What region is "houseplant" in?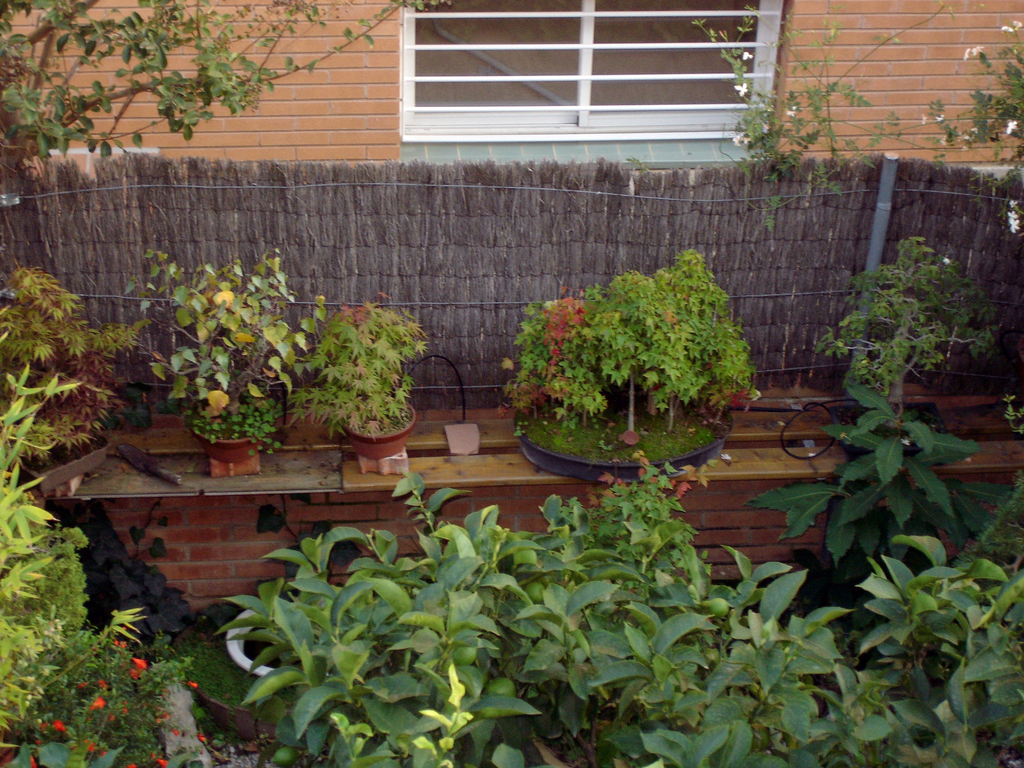
left=151, top=244, right=312, bottom=474.
